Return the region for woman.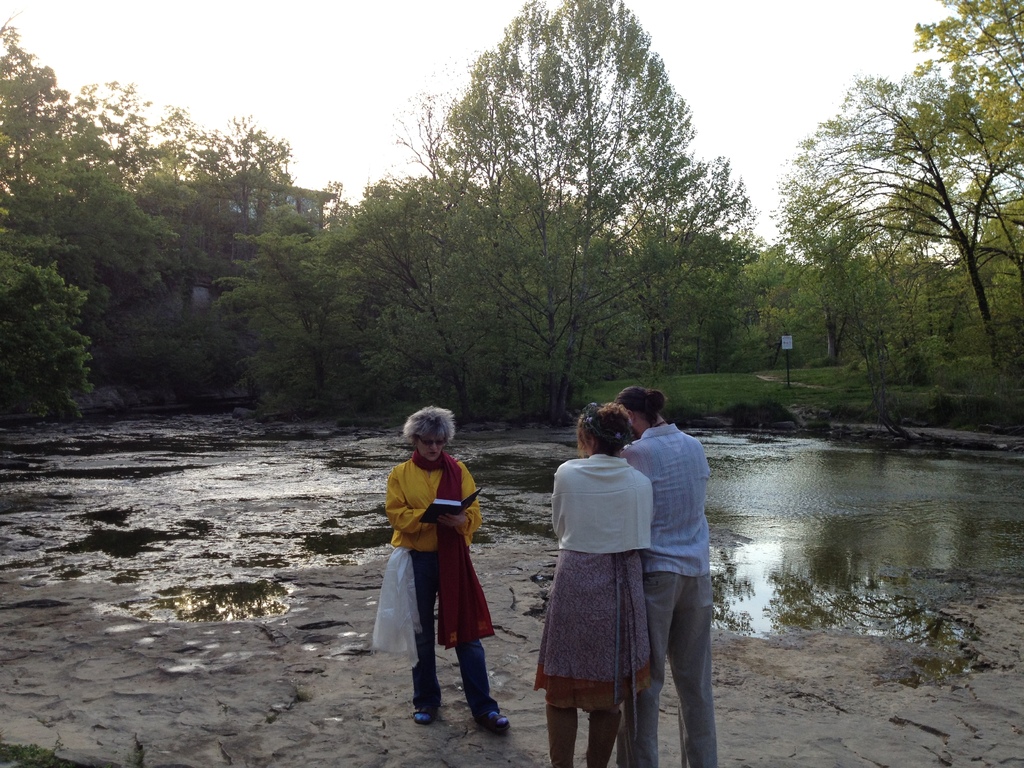
(left=369, top=417, right=519, bottom=737).
